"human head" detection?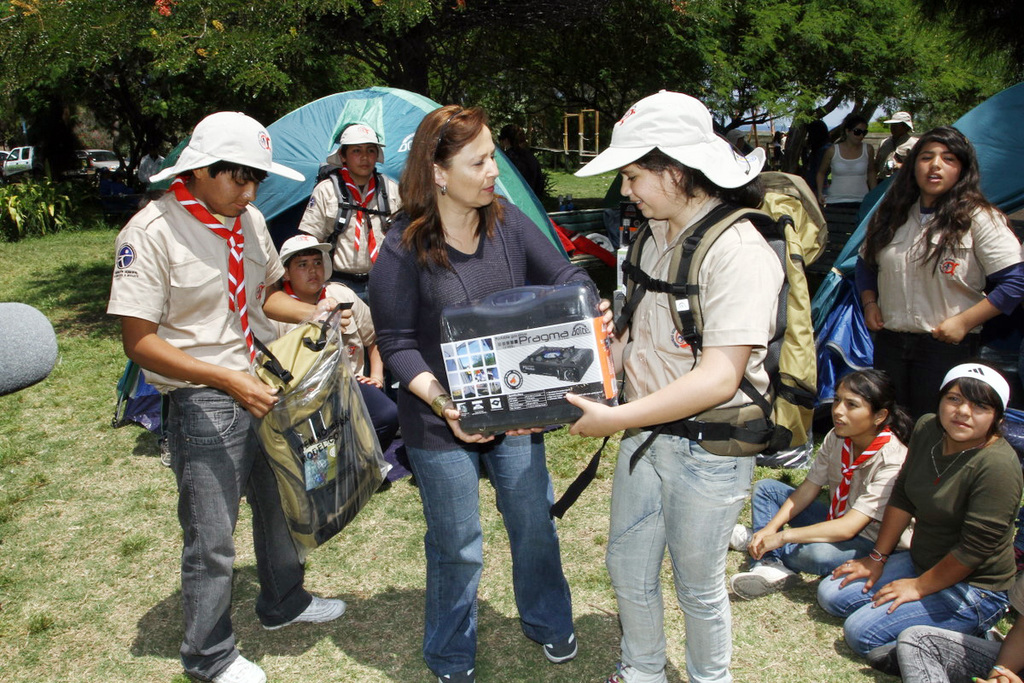
(723, 126, 742, 149)
